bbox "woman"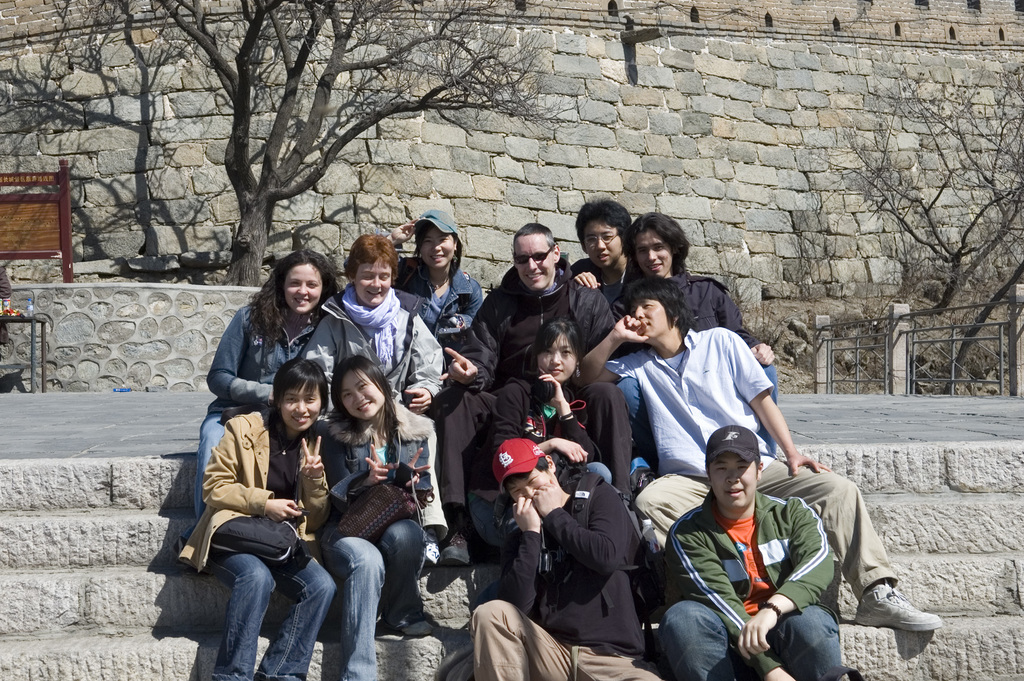
(317,354,439,680)
